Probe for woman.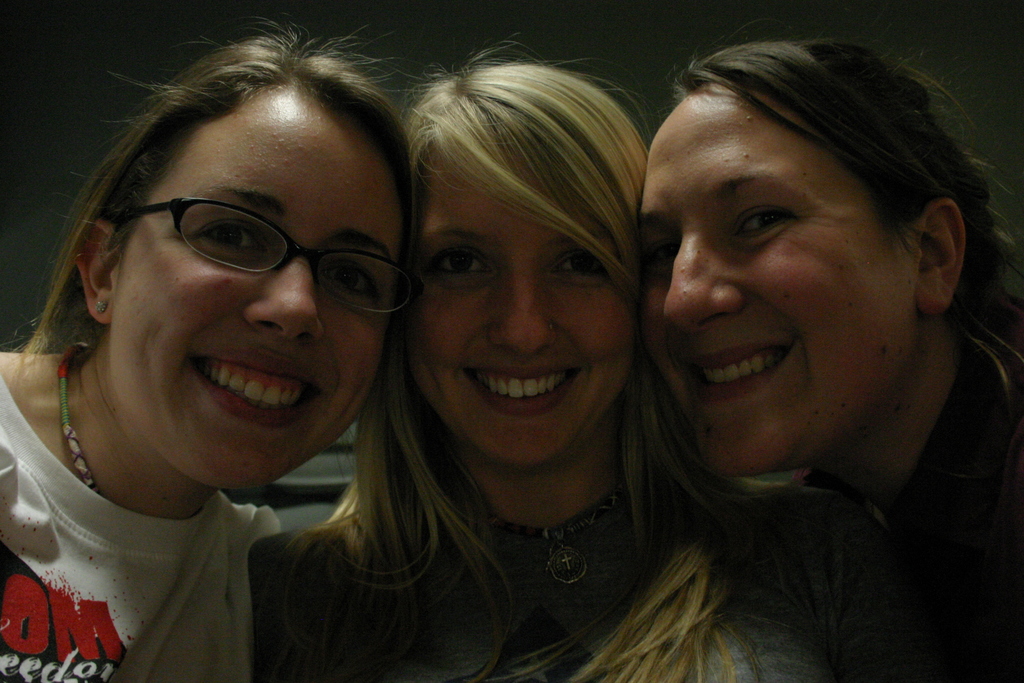
Probe result: 0 7 416 682.
